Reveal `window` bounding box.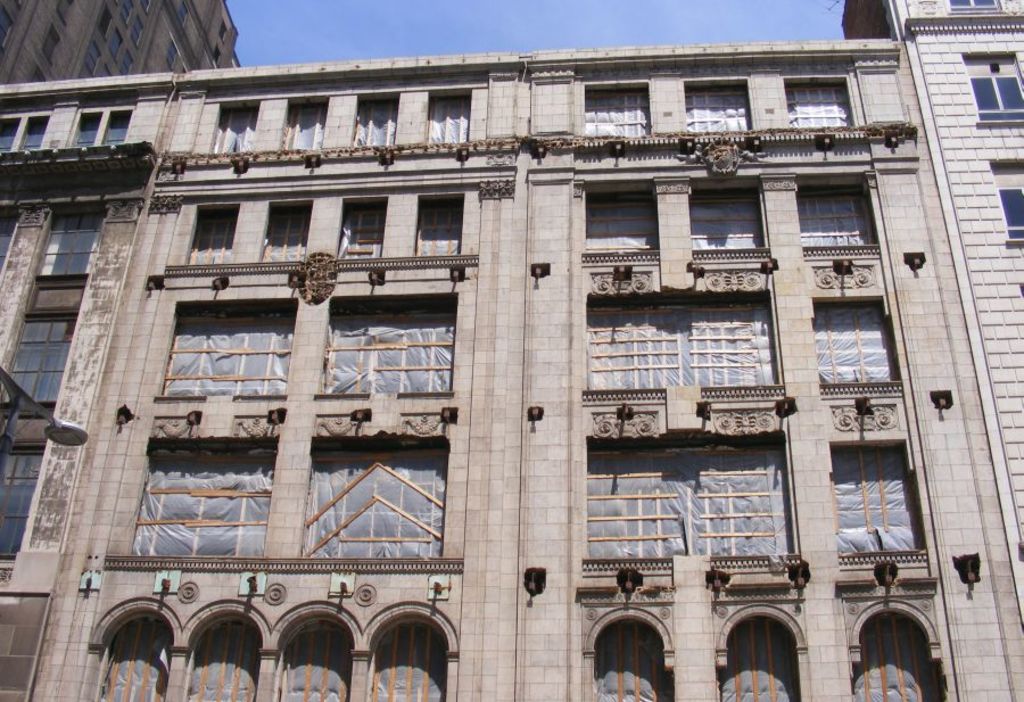
Revealed: <box>718,621,802,701</box>.
